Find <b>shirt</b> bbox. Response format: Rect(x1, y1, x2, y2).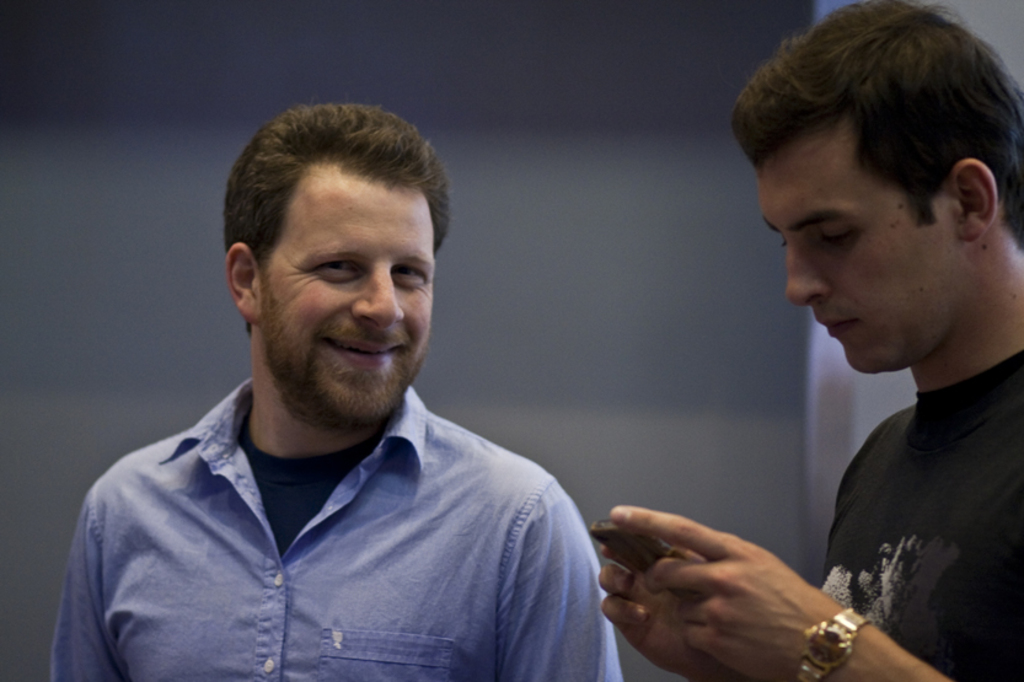
Rect(54, 380, 622, 681).
